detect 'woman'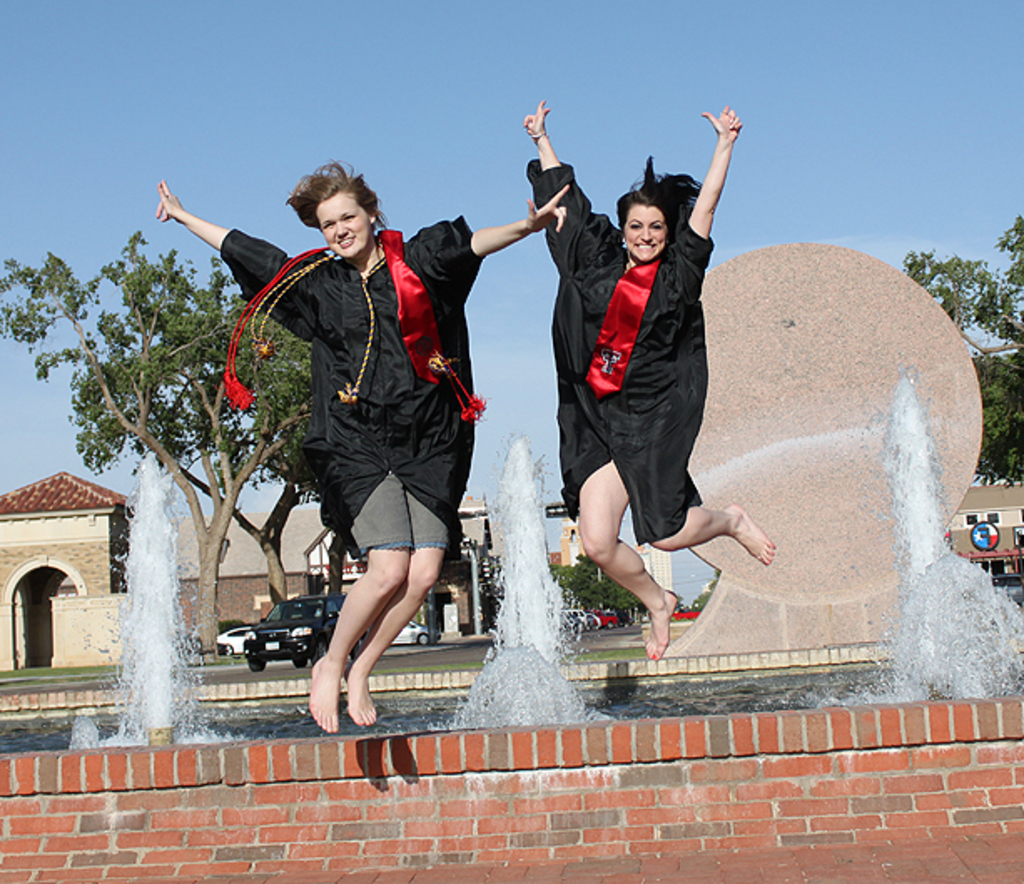
bbox(528, 87, 787, 667)
